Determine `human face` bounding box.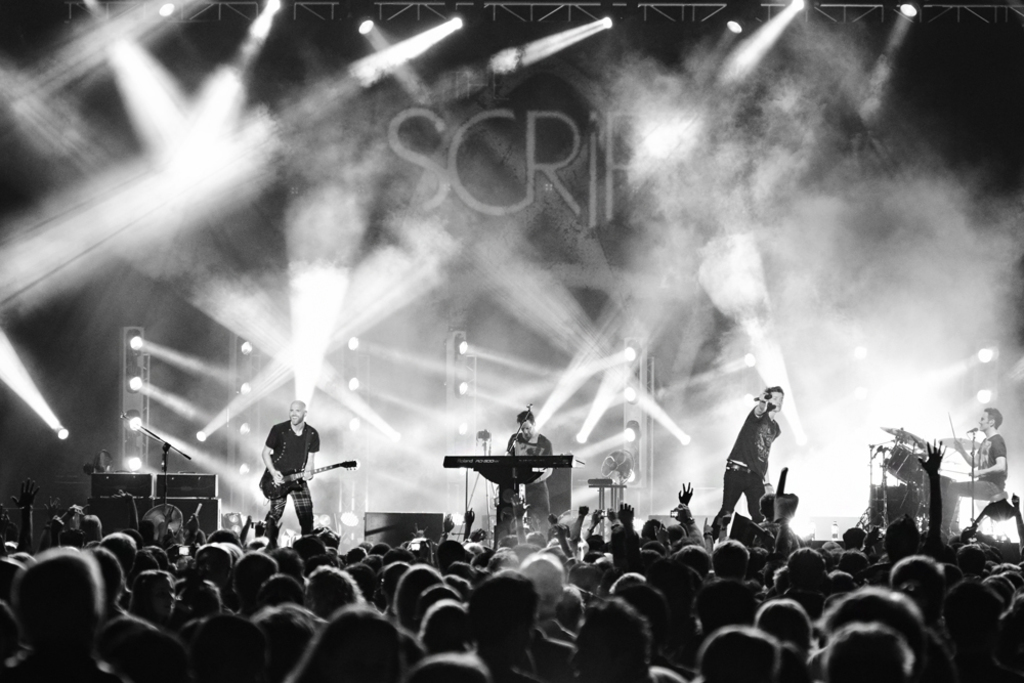
Determined: <box>980,411,988,428</box>.
